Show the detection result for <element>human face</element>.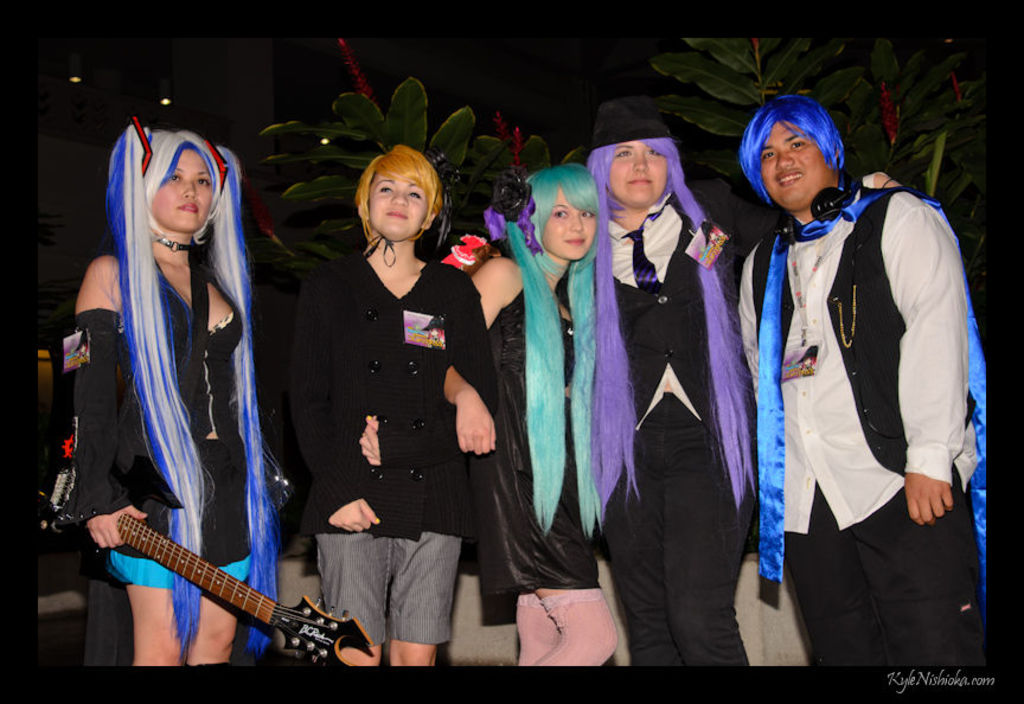
crop(149, 151, 217, 233).
